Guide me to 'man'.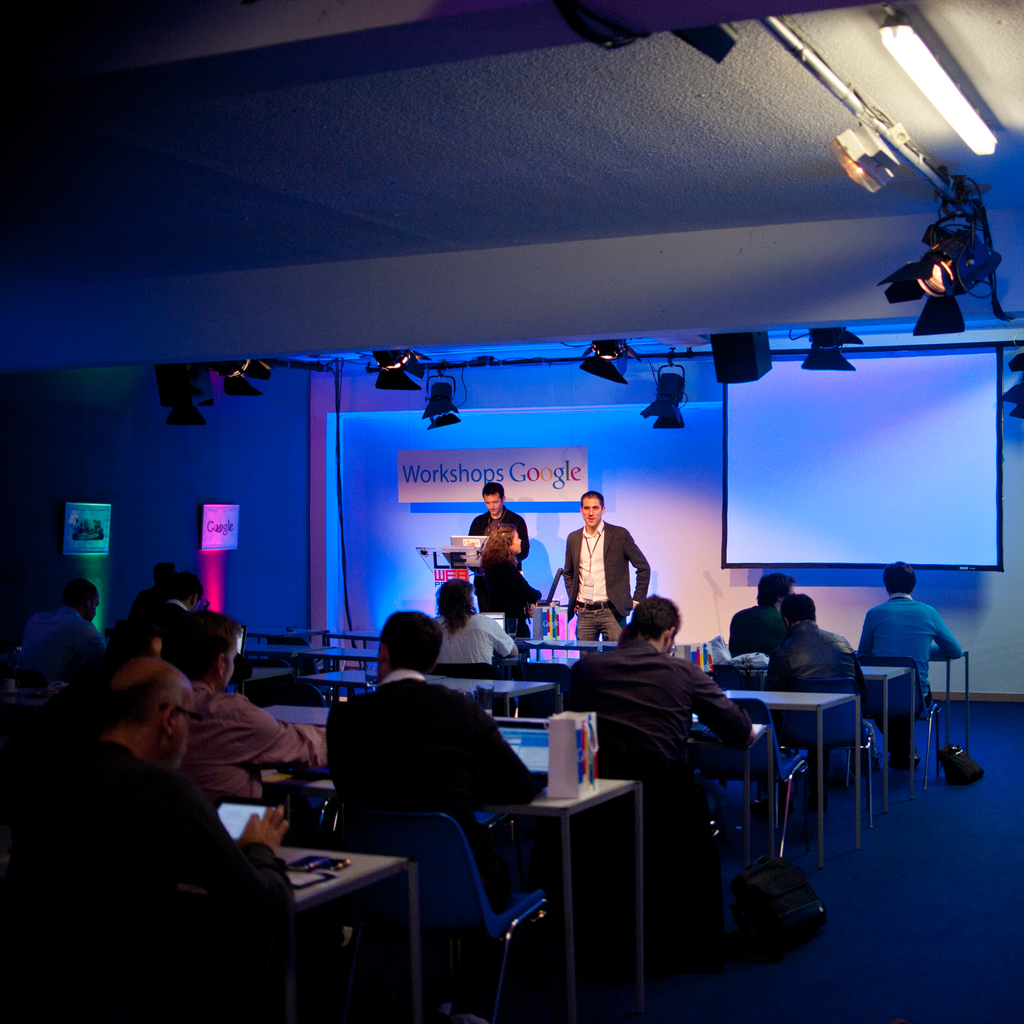
Guidance: l=332, t=620, r=552, b=820.
